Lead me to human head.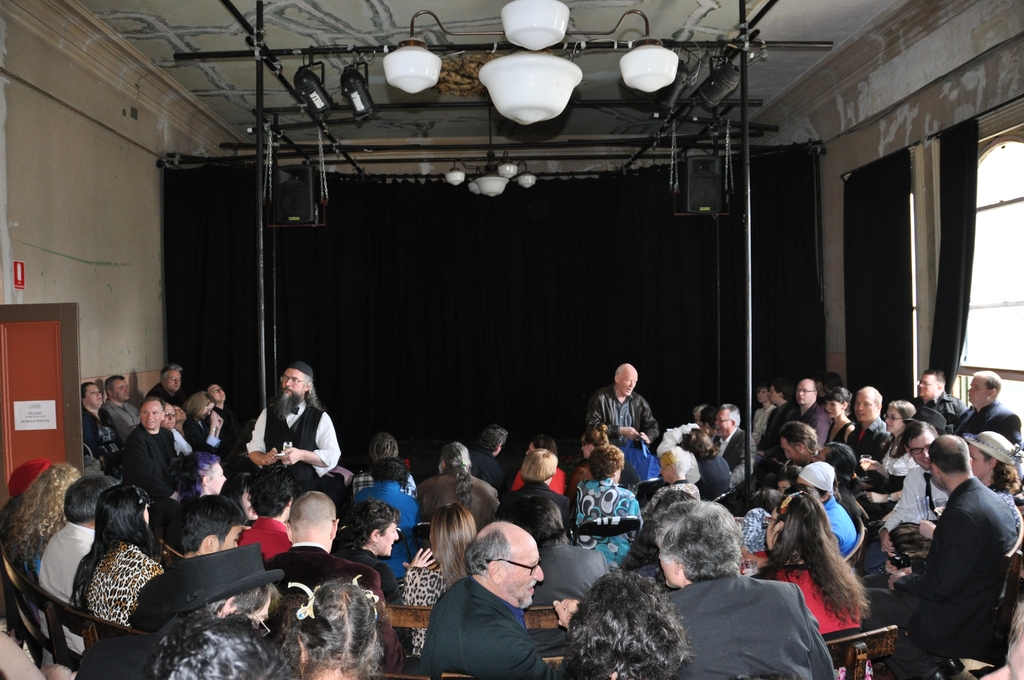
Lead to crop(143, 616, 291, 679).
